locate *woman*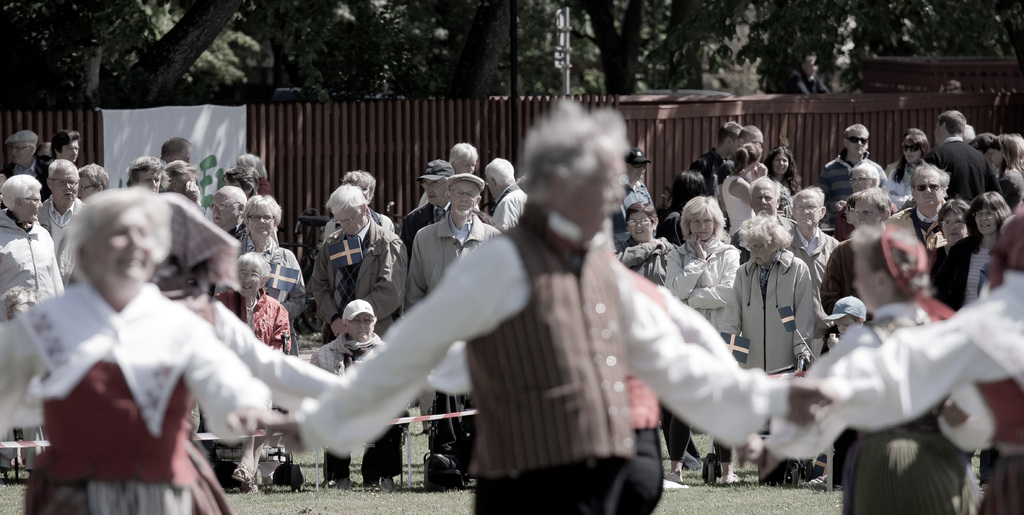
select_region(212, 193, 307, 360)
